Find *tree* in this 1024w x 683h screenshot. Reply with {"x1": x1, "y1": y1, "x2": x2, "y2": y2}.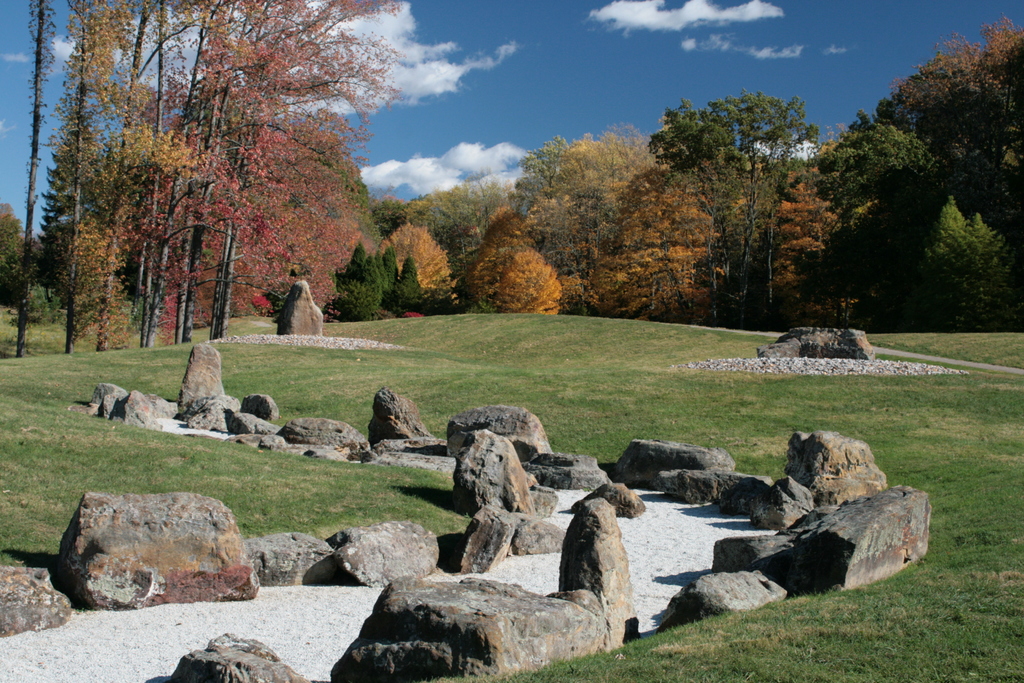
{"x1": 593, "y1": 165, "x2": 709, "y2": 318}.
